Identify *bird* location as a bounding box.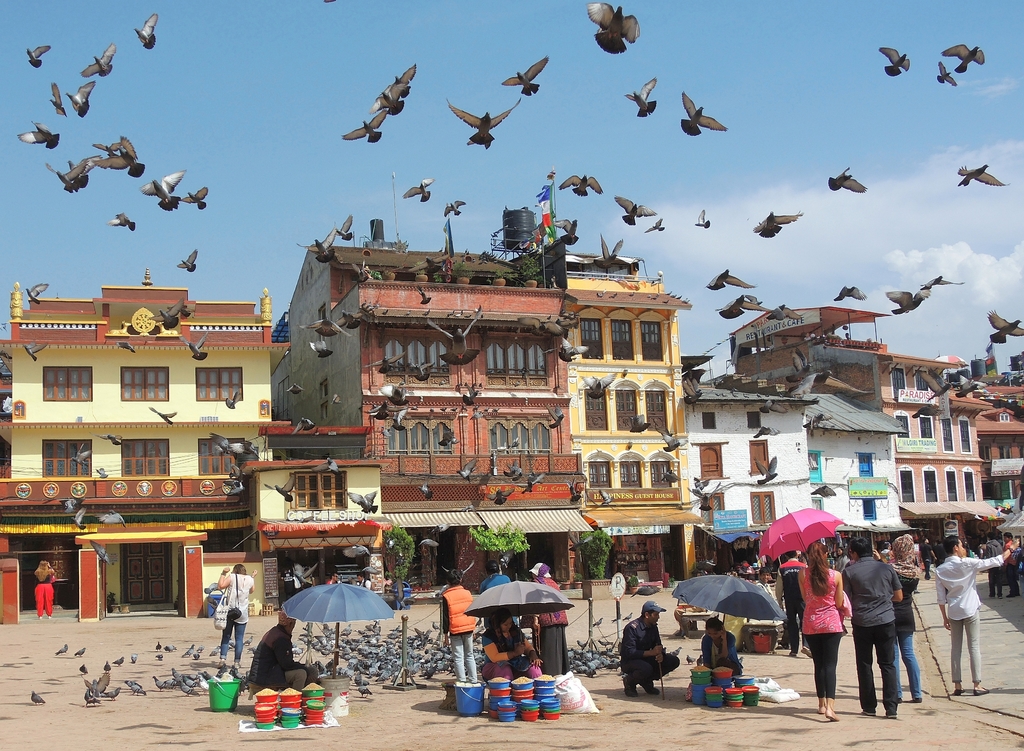
685 481 719 511.
